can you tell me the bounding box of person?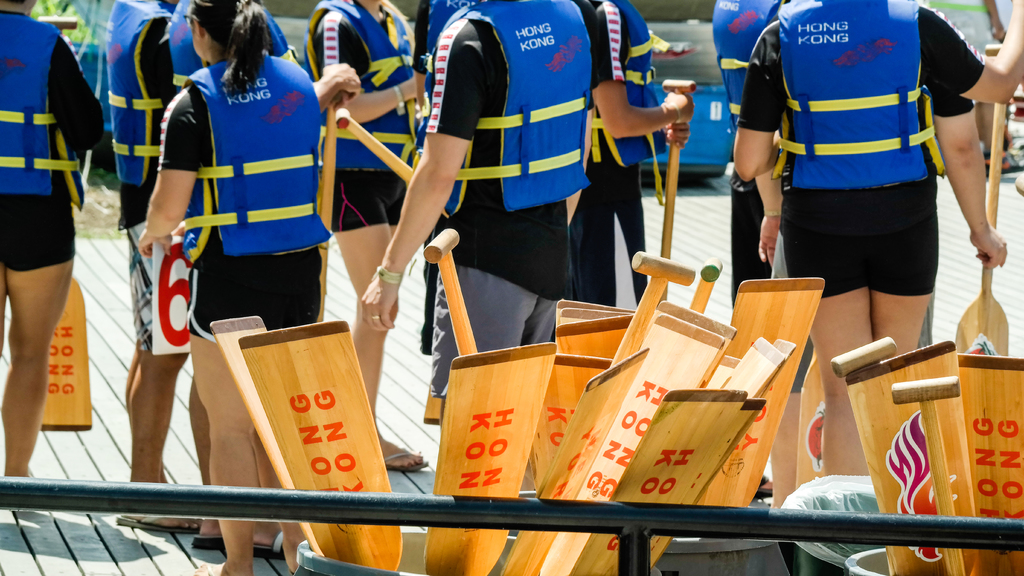
[left=734, top=0, right=1023, bottom=474].
